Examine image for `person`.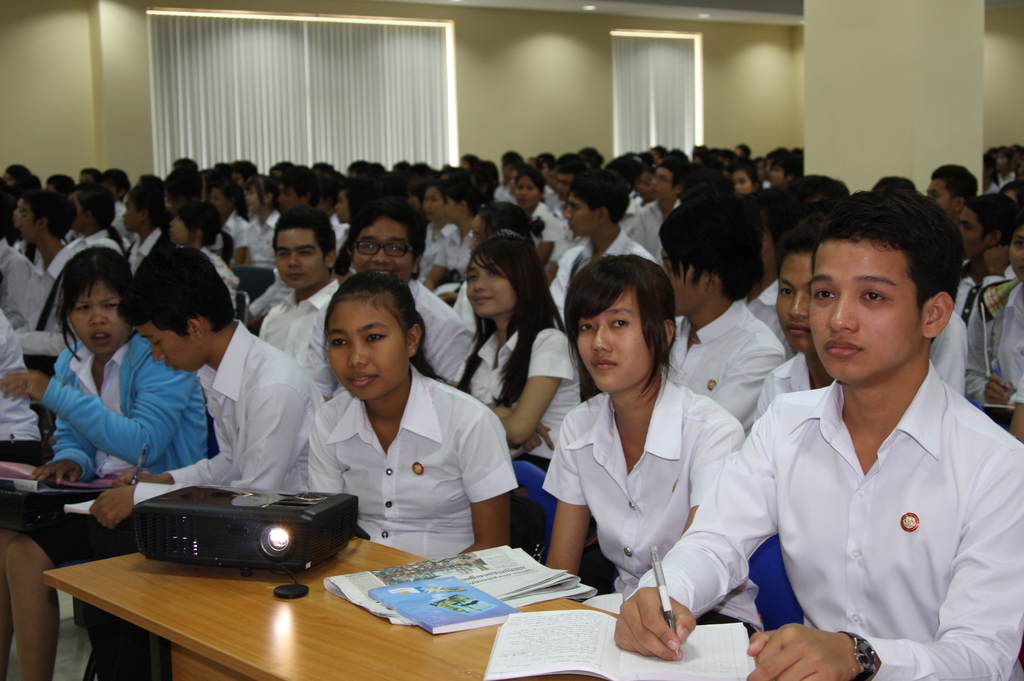
Examination result: 755/177/1012/680.
